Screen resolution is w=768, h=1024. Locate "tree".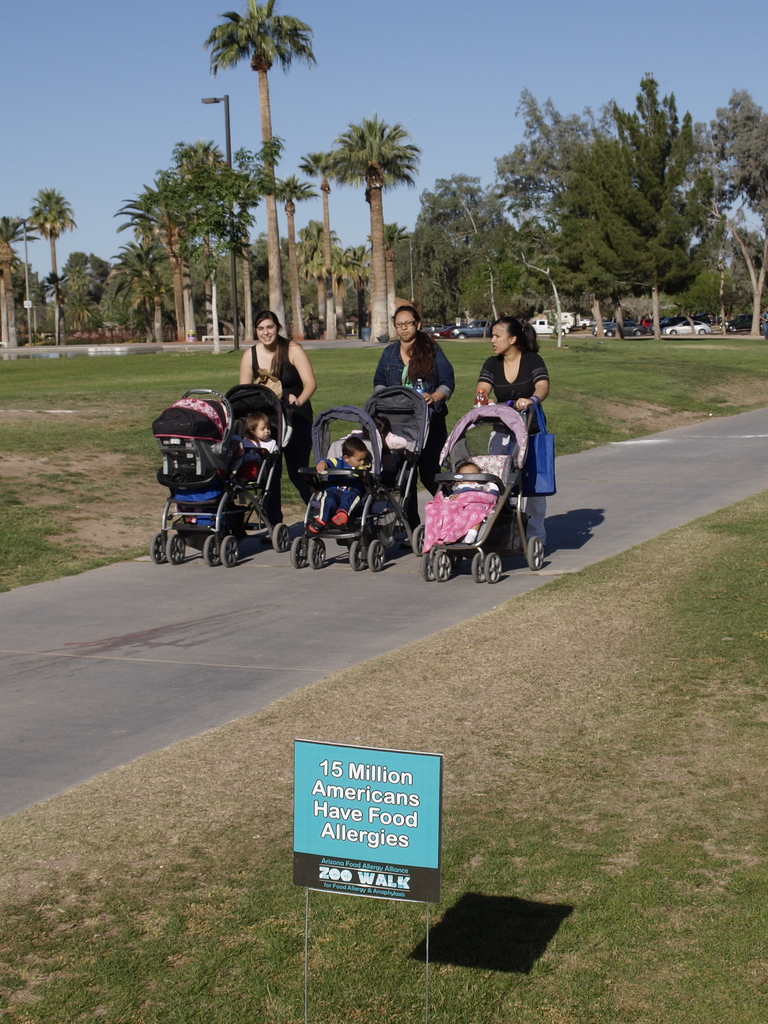
x1=490, y1=77, x2=752, y2=330.
